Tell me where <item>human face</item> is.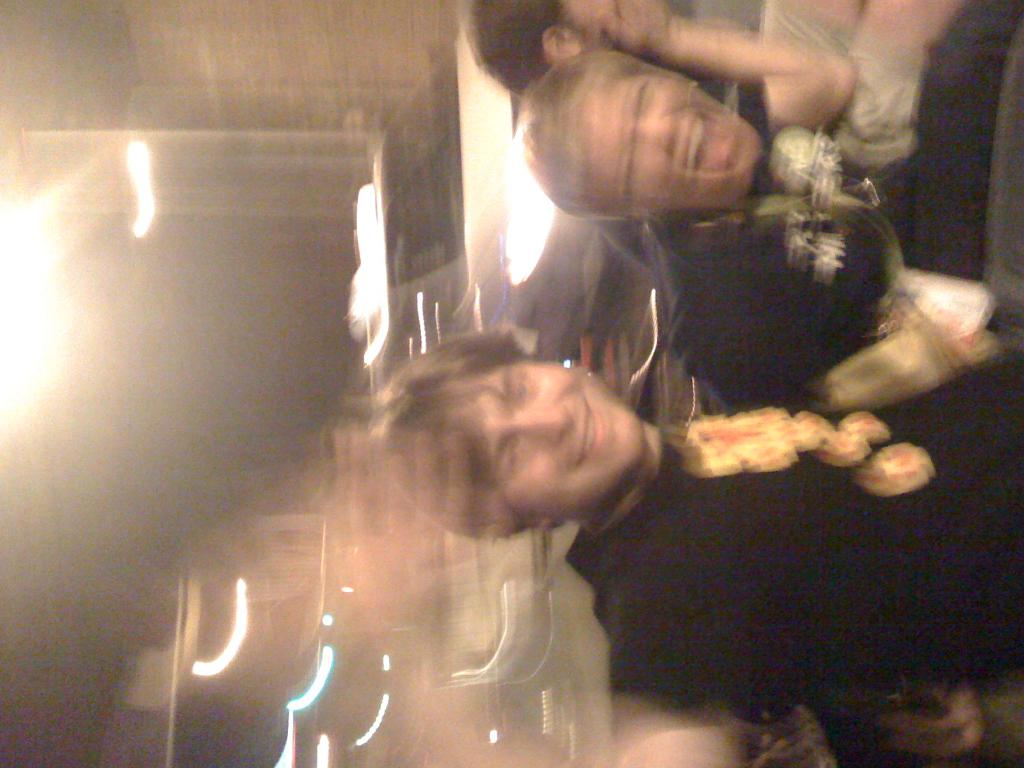
<item>human face</item> is at 583:74:762:214.
